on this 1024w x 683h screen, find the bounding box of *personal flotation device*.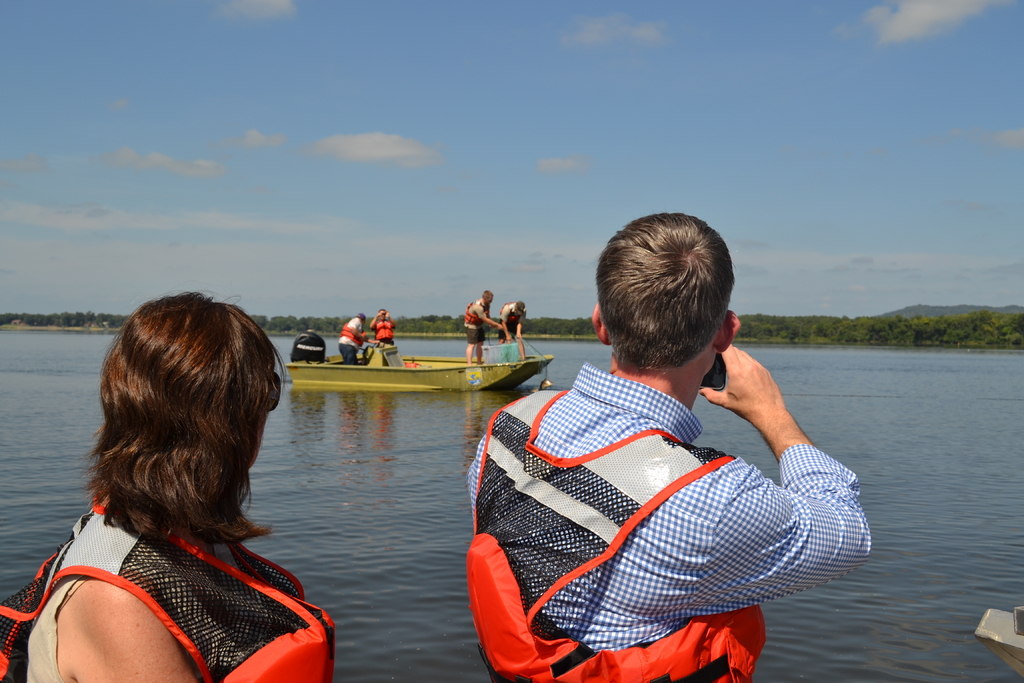
Bounding box: [0, 494, 333, 682].
